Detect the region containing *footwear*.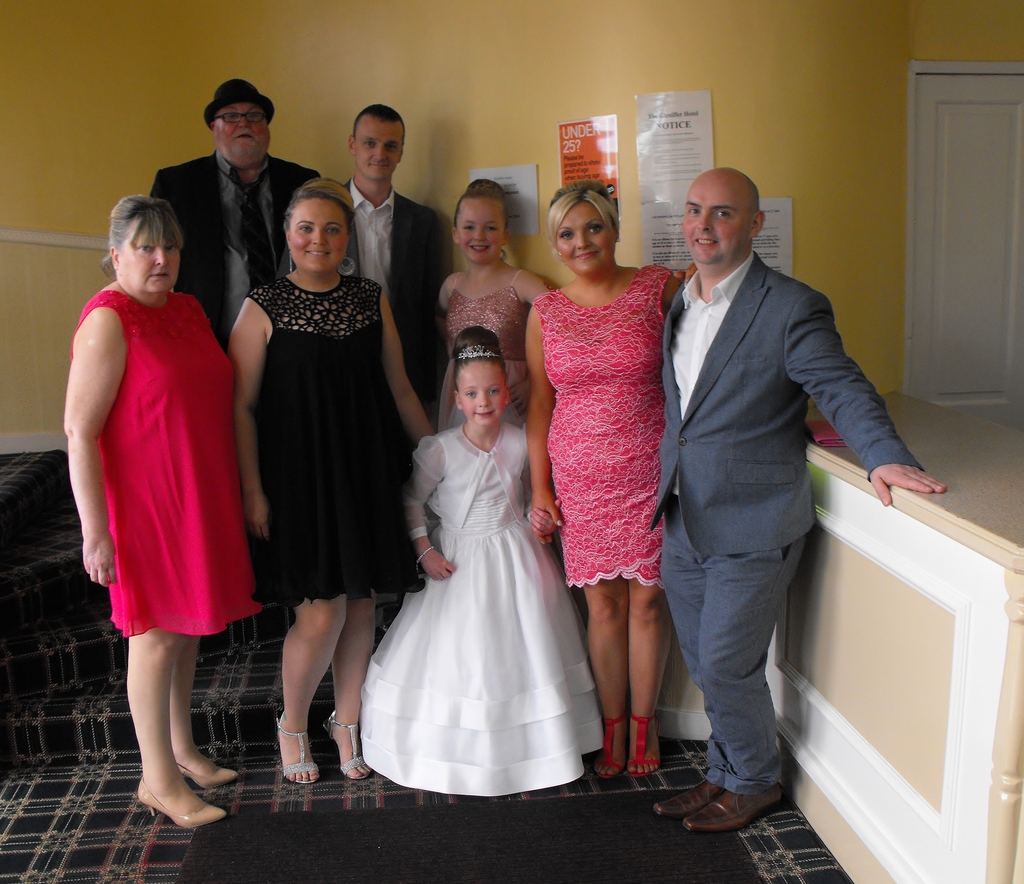
rect(279, 713, 318, 785).
